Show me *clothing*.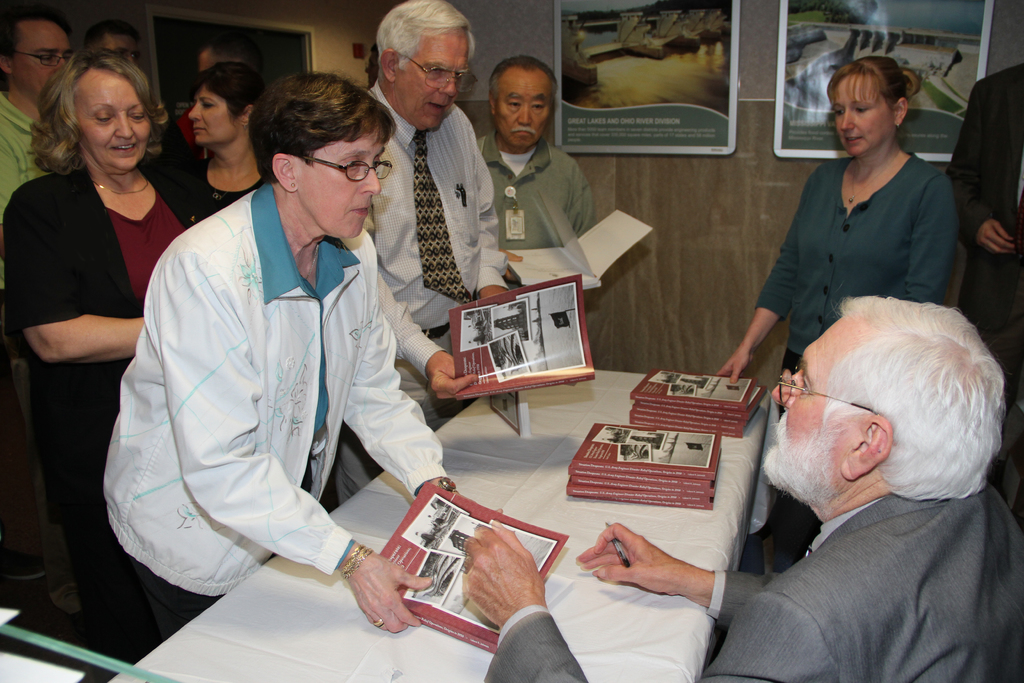
*clothing* is here: rect(102, 176, 454, 652).
